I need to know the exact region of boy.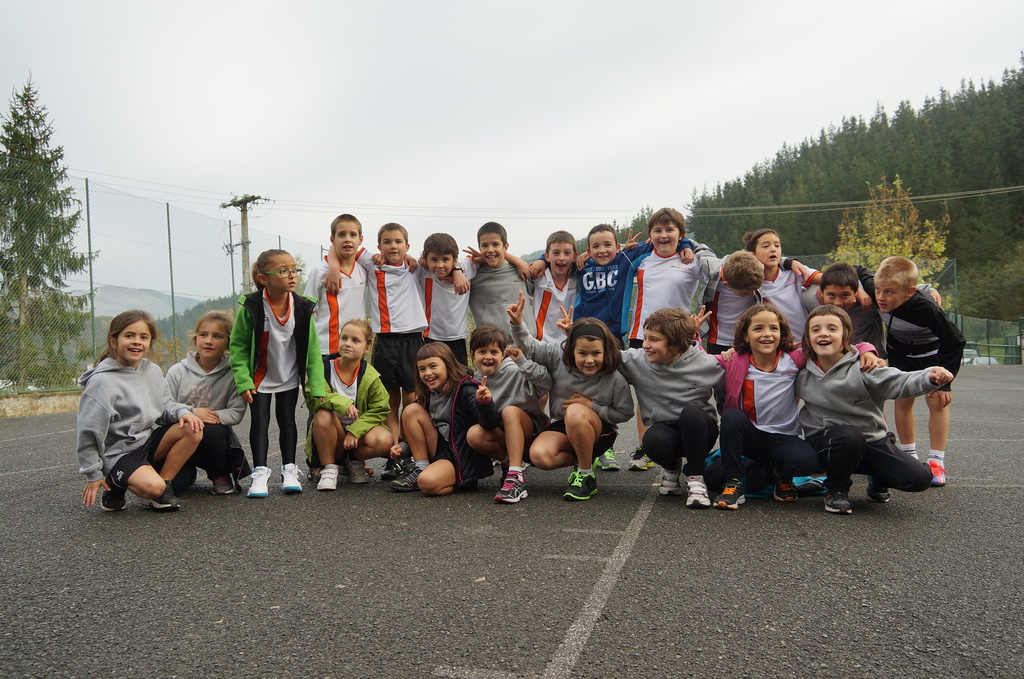
Region: select_region(811, 263, 884, 358).
